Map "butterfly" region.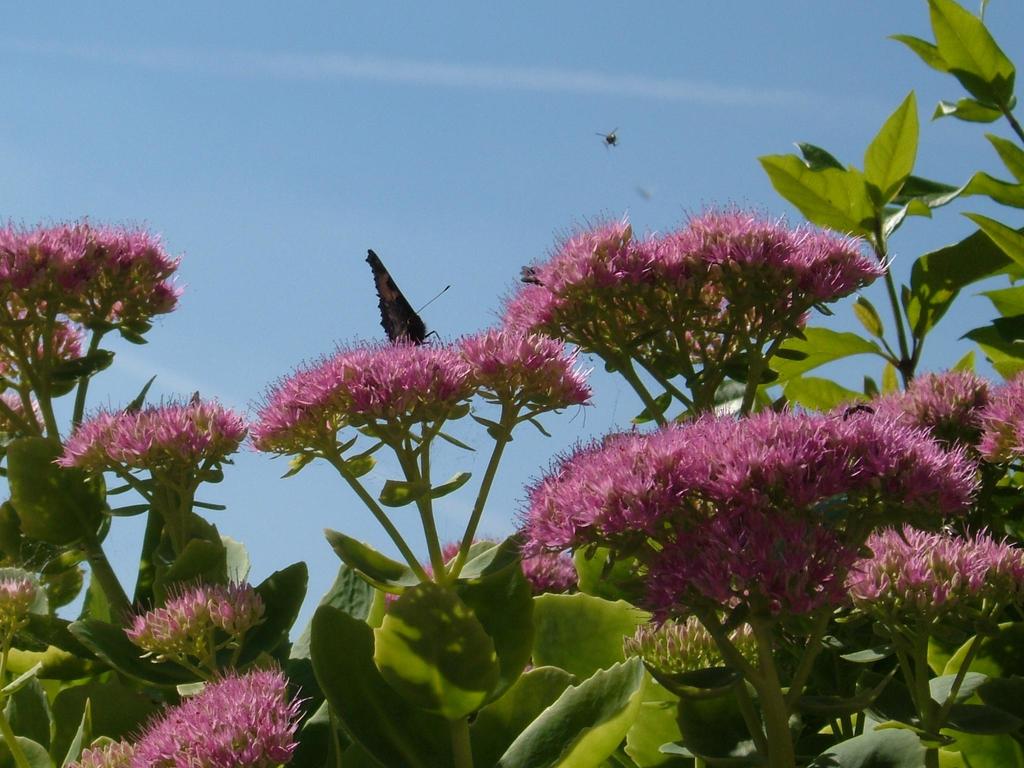
Mapped to (348, 247, 437, 355).
